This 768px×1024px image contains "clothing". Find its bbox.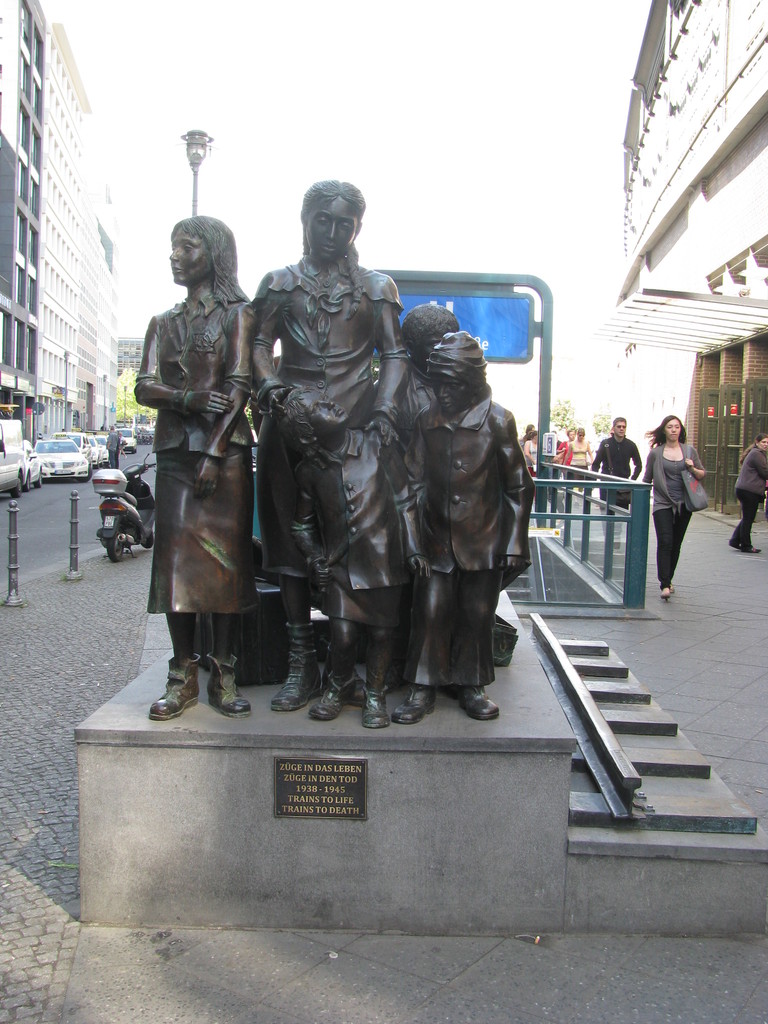
x1=655 y1=505 x2=693 y2=587.
